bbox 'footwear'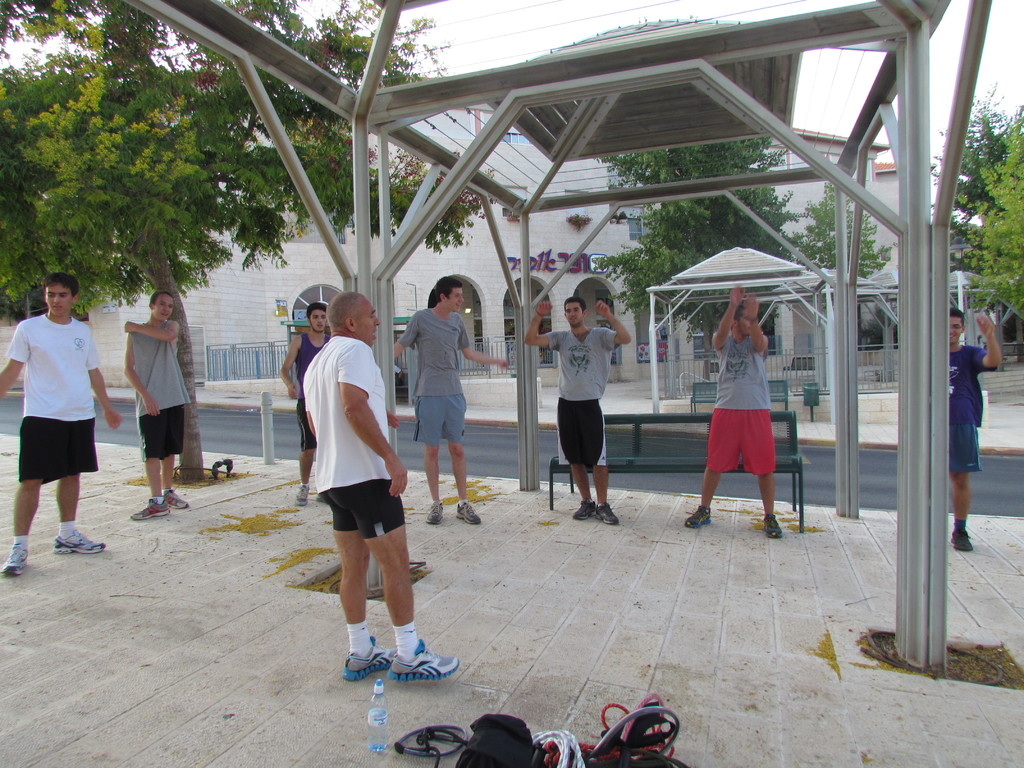
x1=292 y1=481 x2=308 y2=505
